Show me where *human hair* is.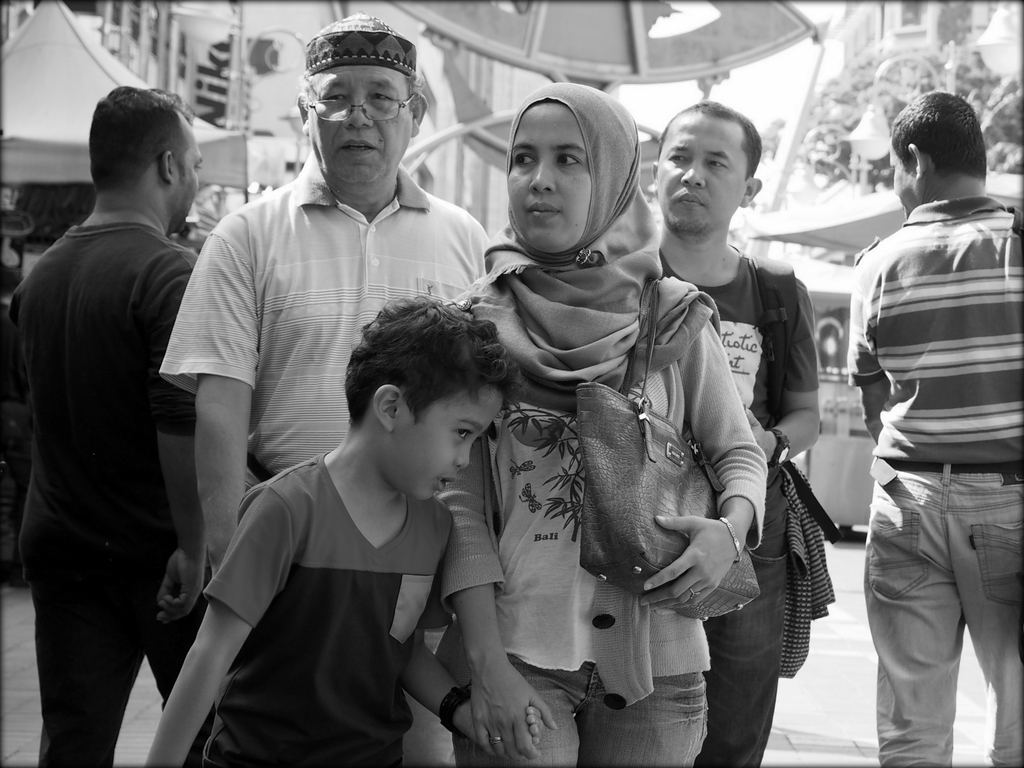
*human hair* is at crop(91, 79, 202, 197).
